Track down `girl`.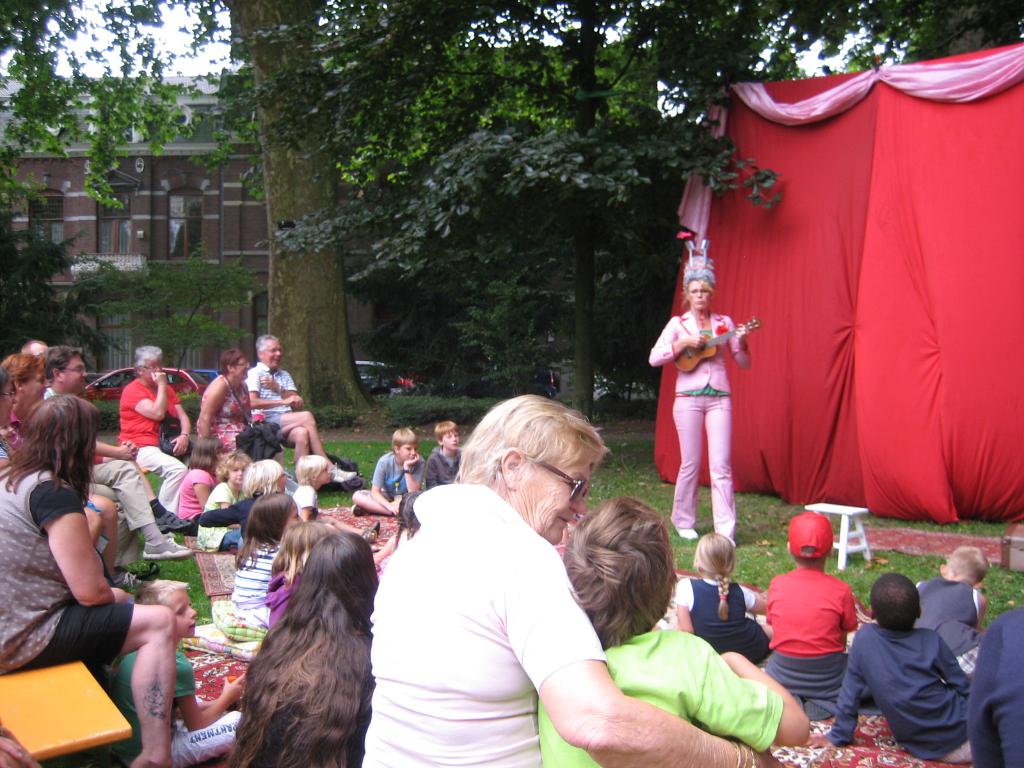
Tracked to left=226, top=493, right=301, bottom=598.
